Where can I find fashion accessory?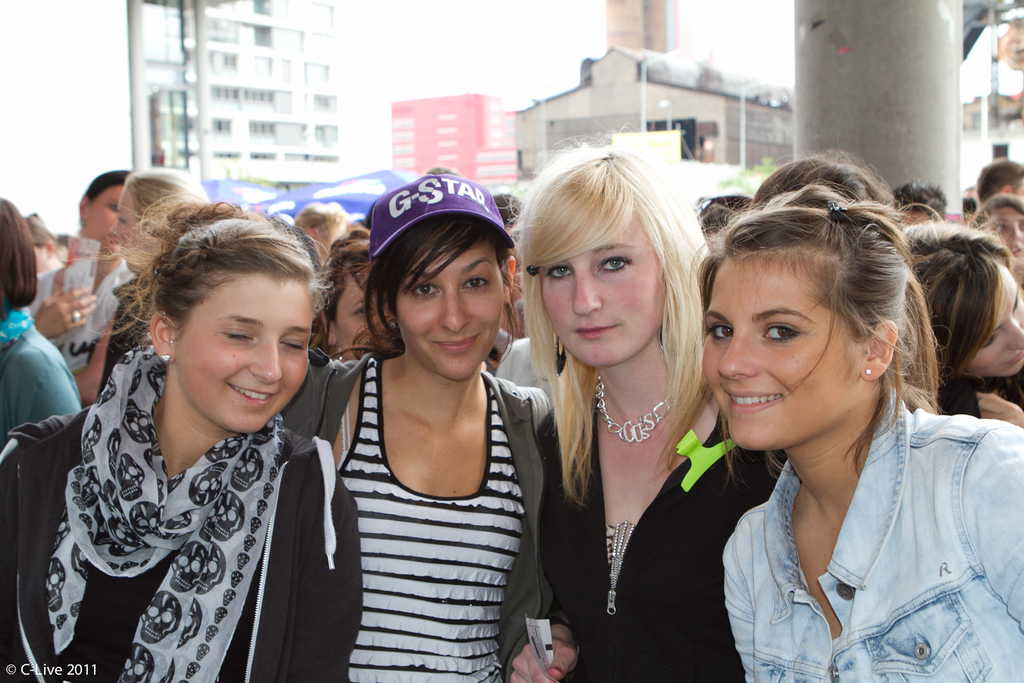
You can find it at [43,335,305,682].
